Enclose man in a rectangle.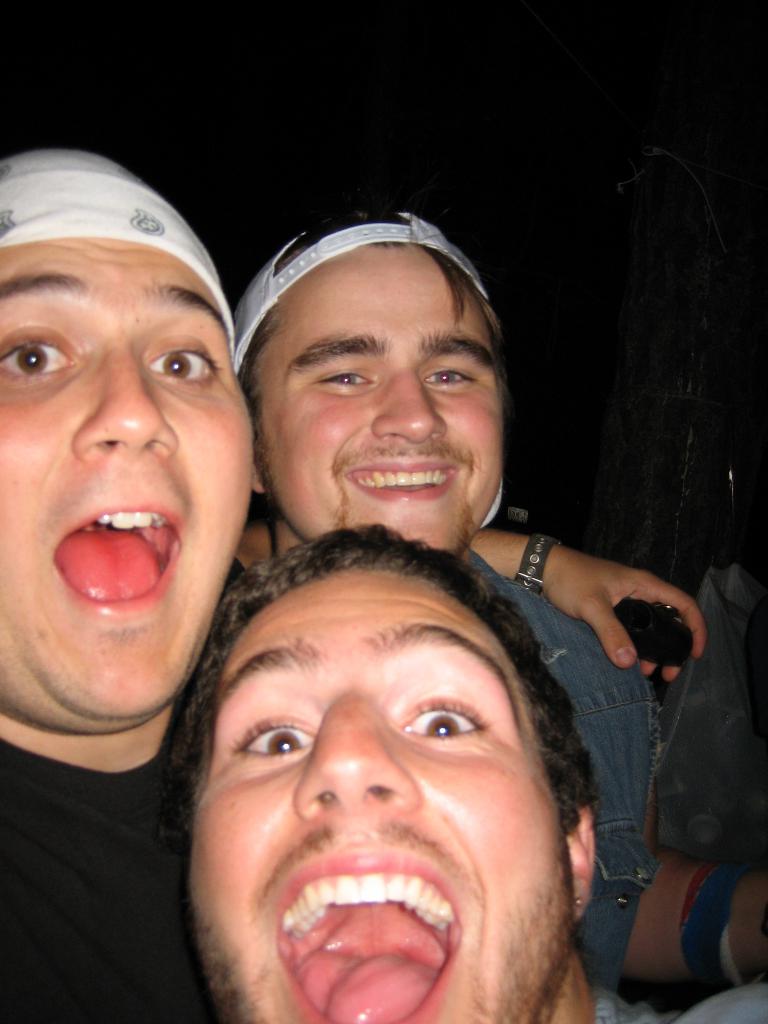
crop(161, 526, 678, 1023).
